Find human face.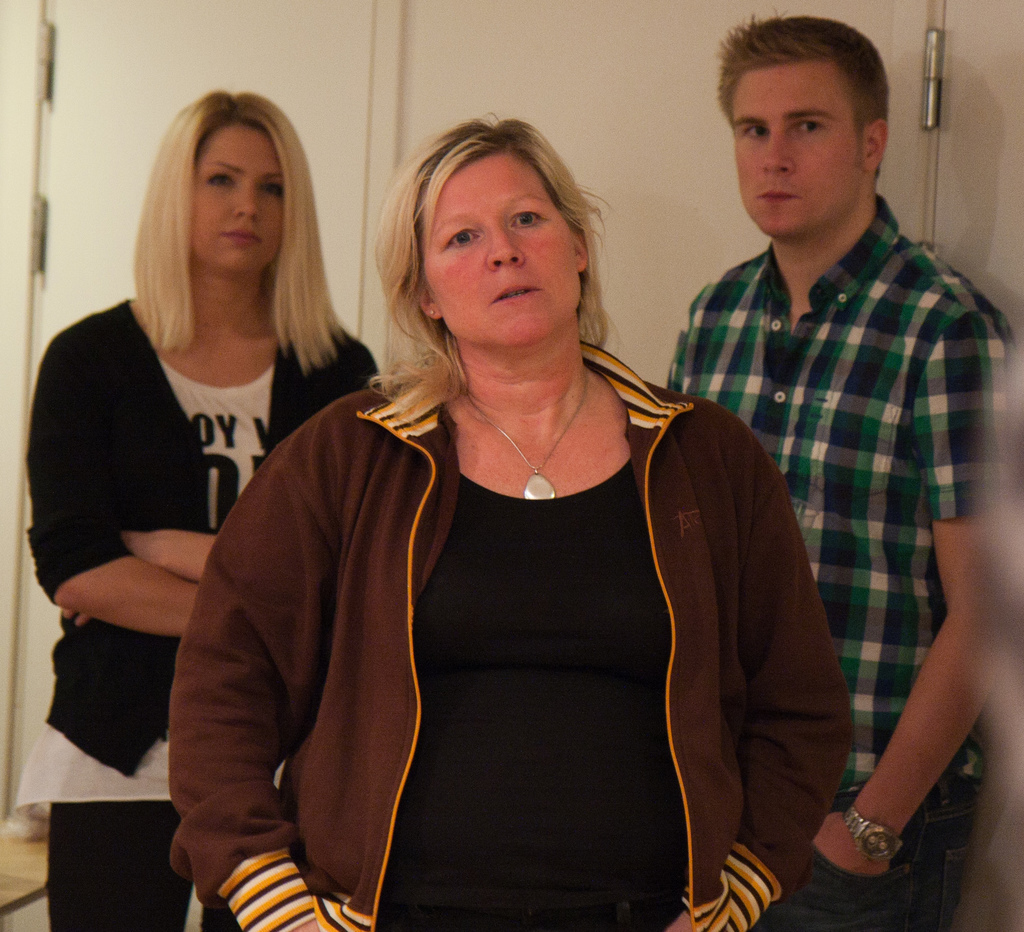
<bbox>190, 123, 281, 276</bbox>.
